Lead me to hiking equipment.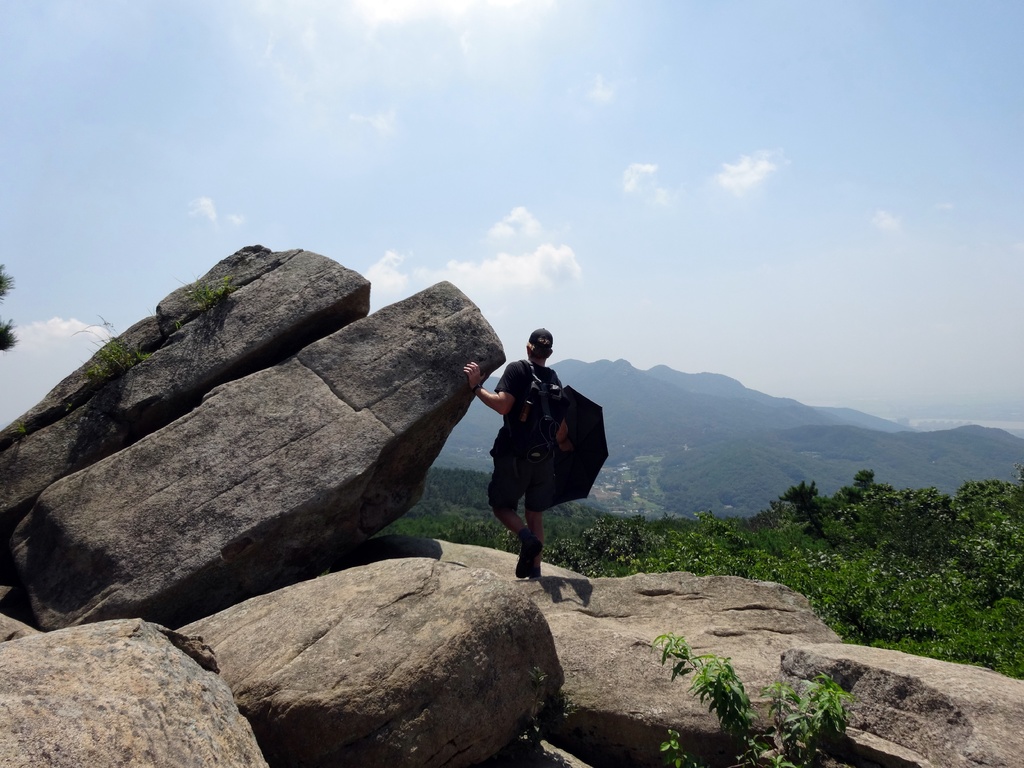
Lead to pyautogui.locateOnScreen(505, 360, 570, 474).
